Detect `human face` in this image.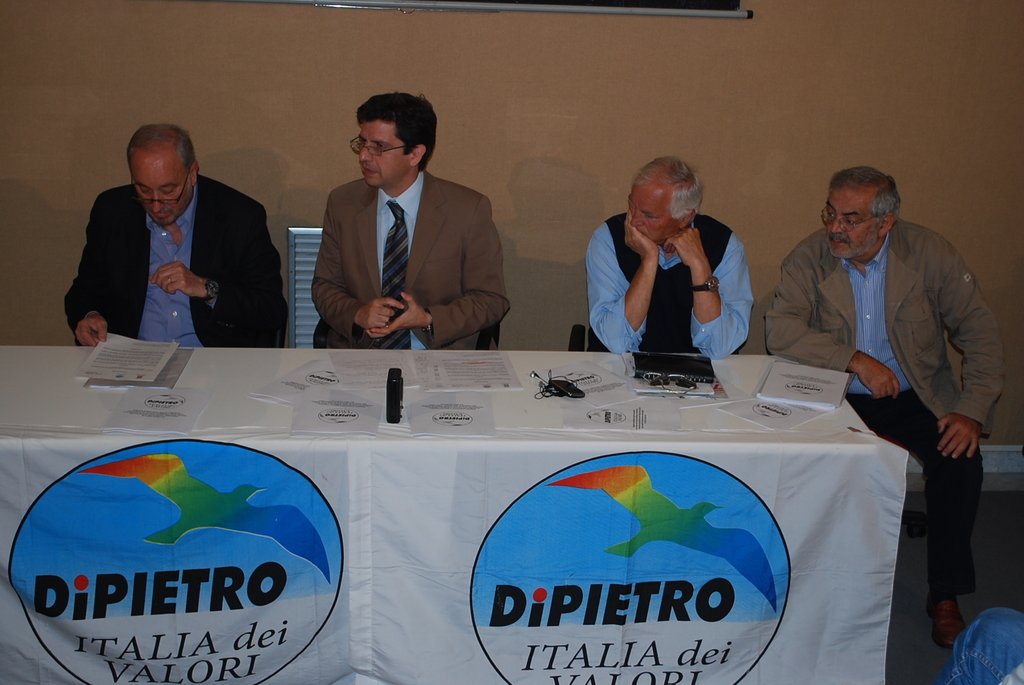
Detection: x1=129, y1=147, x2=191, y2=227.
